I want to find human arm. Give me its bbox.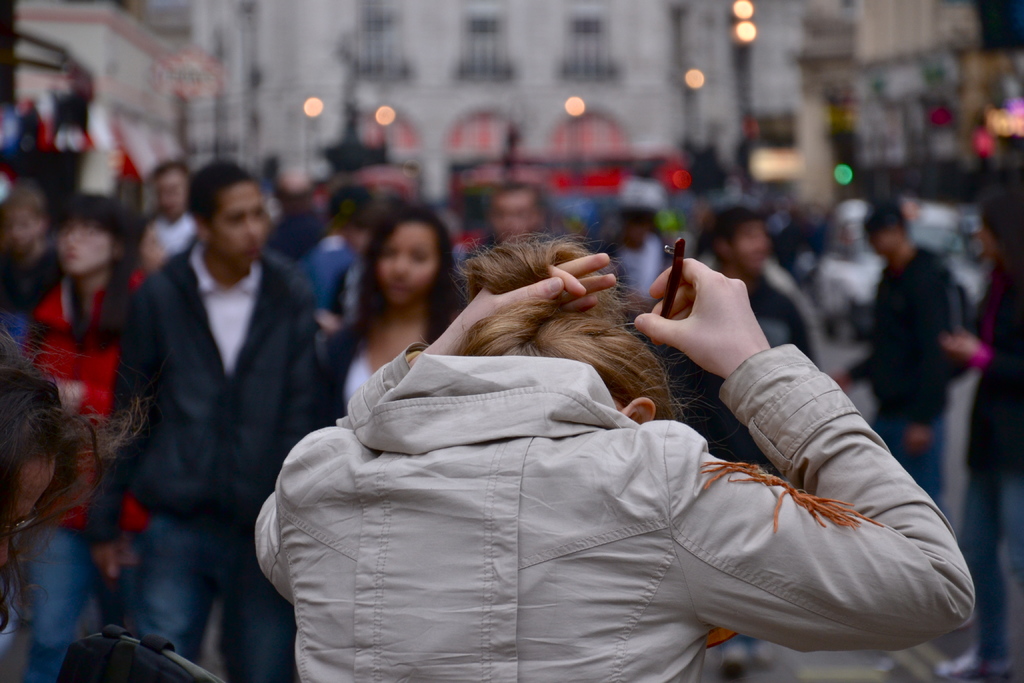
x1=78, y1=294, x2=165, y2=579.
